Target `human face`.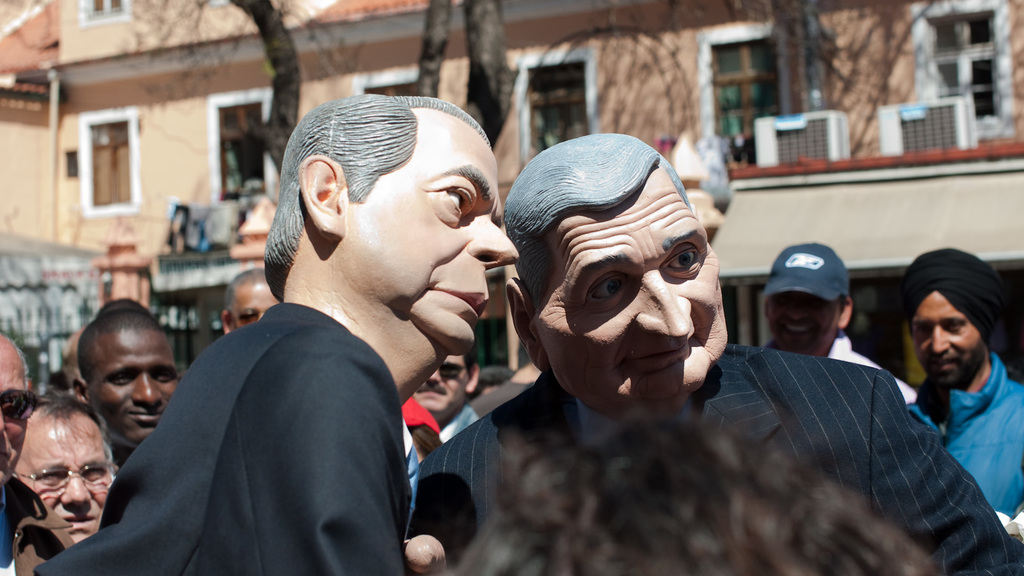
Target region: bbox(348, 124, 520, 356).
